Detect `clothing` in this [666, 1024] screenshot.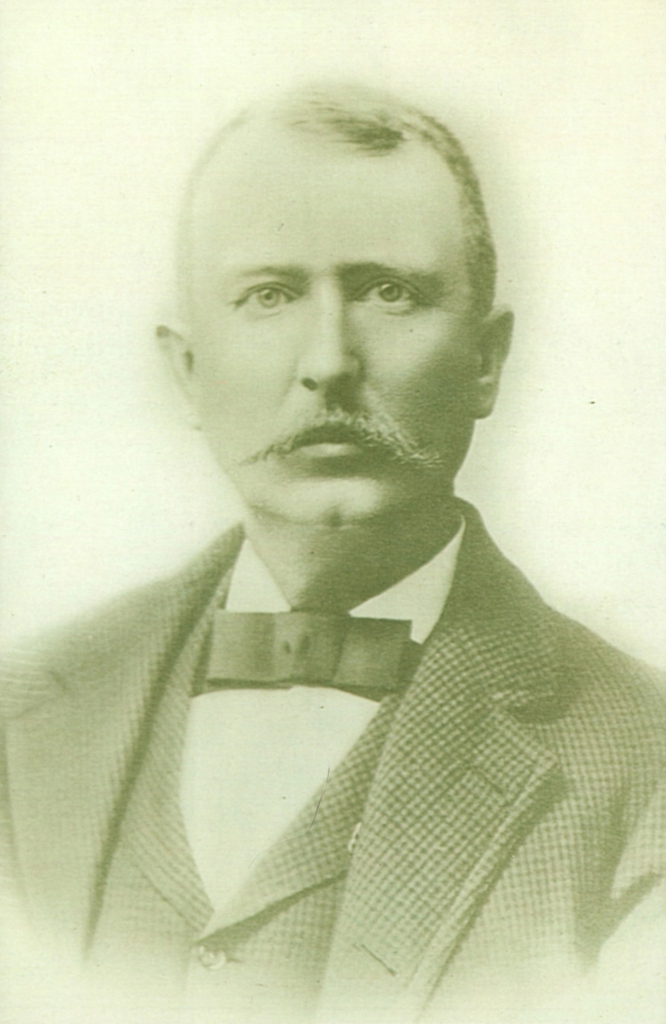
Detection: {"x1": 0, "y1": 481, "x2": 665, "y2": 1020}.
